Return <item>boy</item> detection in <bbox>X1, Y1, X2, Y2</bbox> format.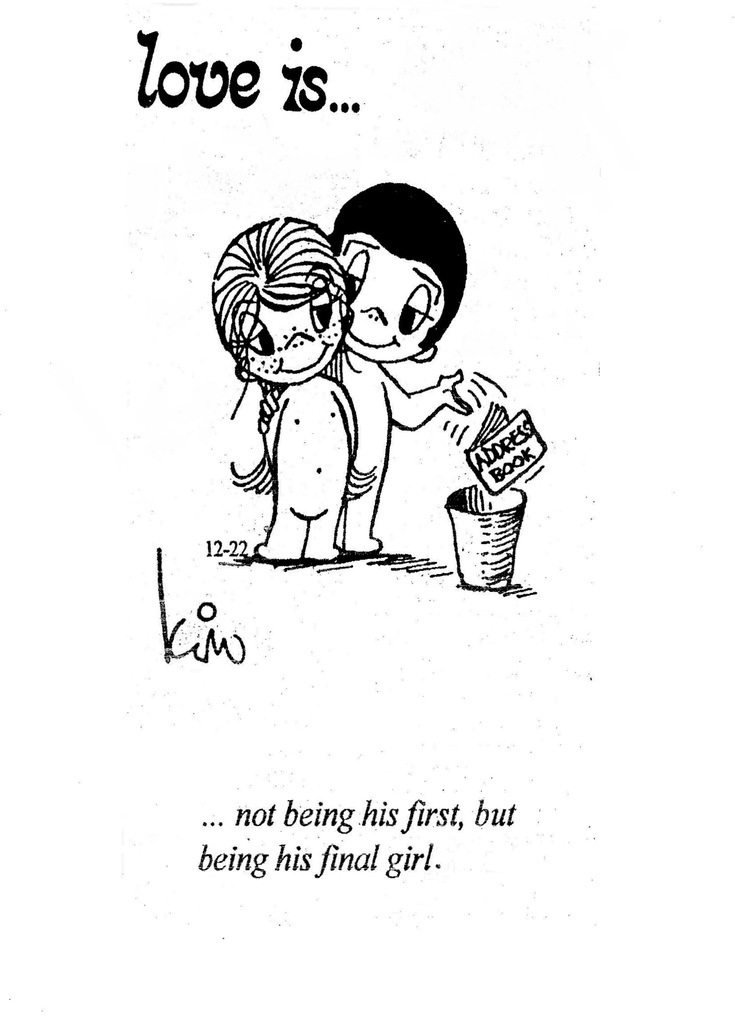
<bbox>334, 180, 469, 548</bbox>.
